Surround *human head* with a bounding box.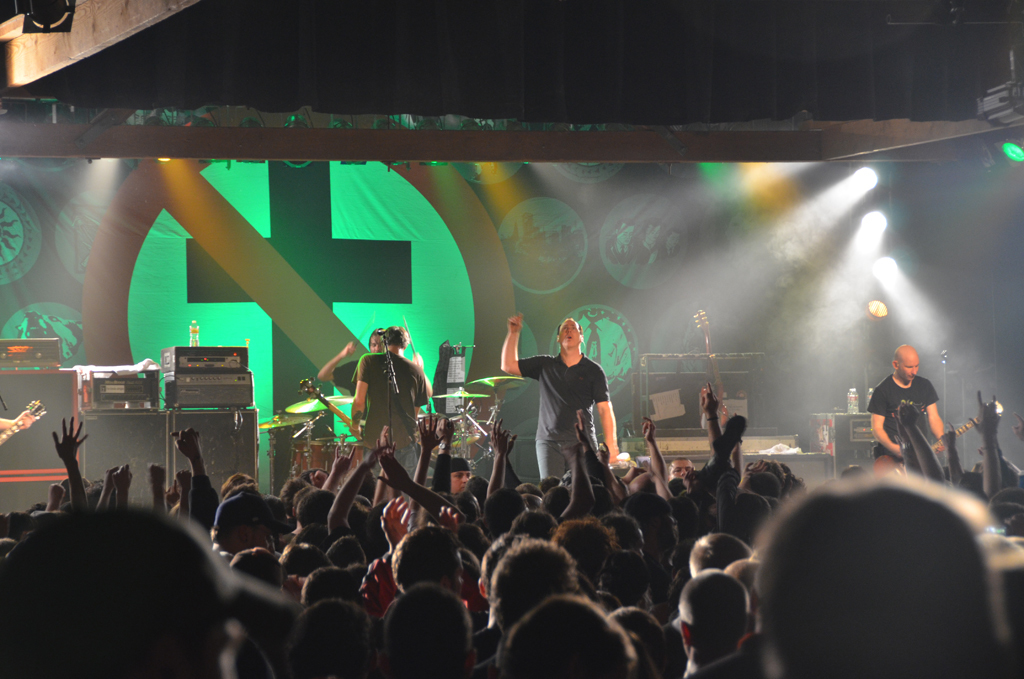
bbox(210, 483, 277, 536).
